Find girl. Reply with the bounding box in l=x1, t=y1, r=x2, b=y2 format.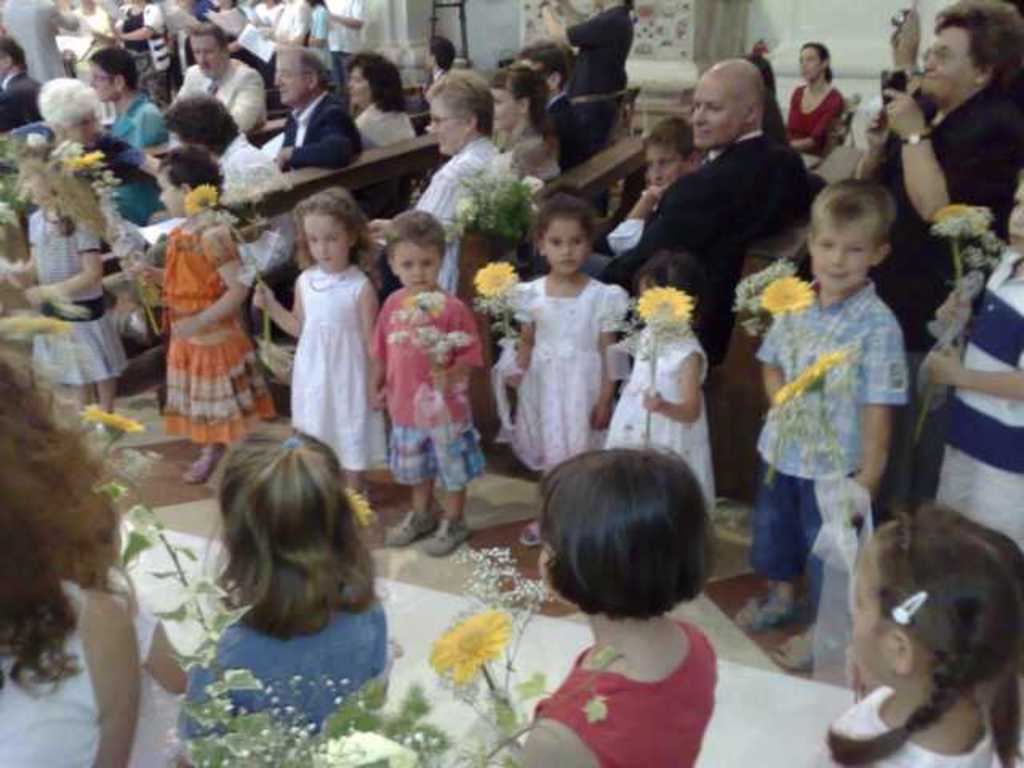
l=507, t=198, r=624, b=547.
